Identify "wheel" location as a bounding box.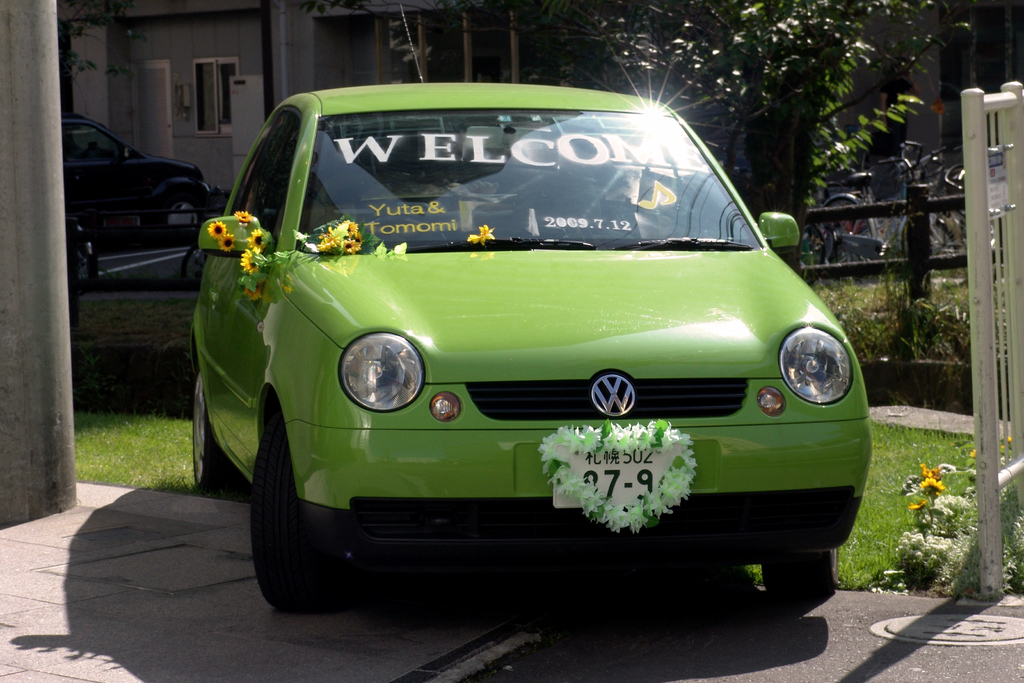
[762,550,837,593].
